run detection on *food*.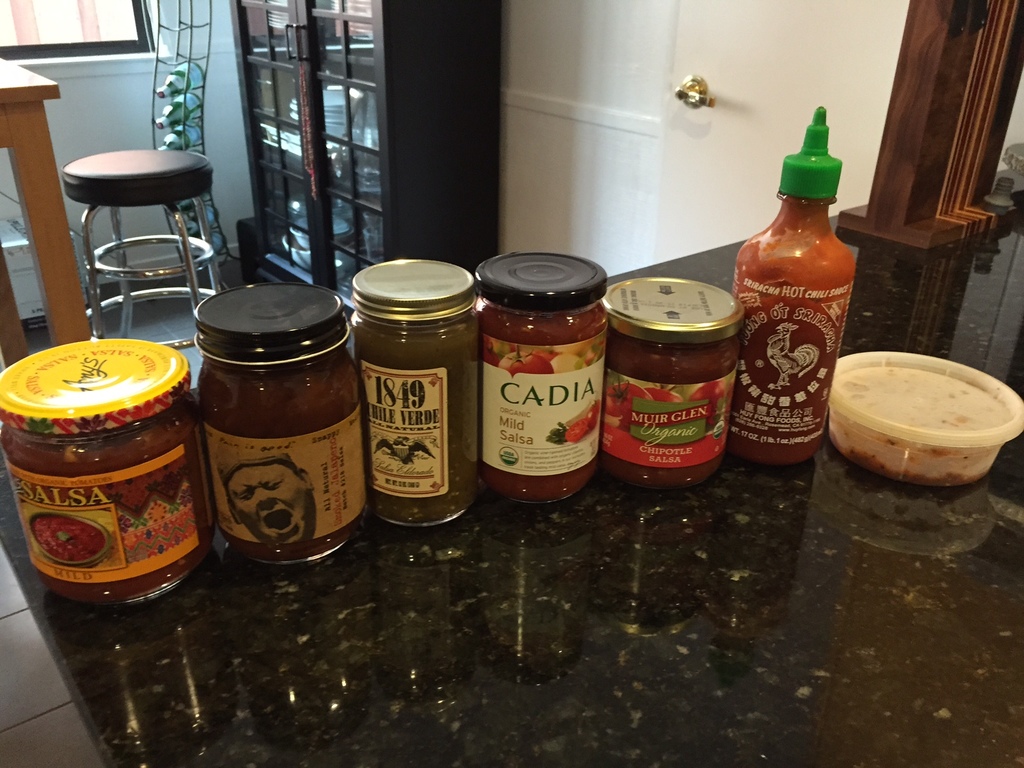
Result: {"left": 486, "top": 301, "right": 609, "bottom": 506}.
